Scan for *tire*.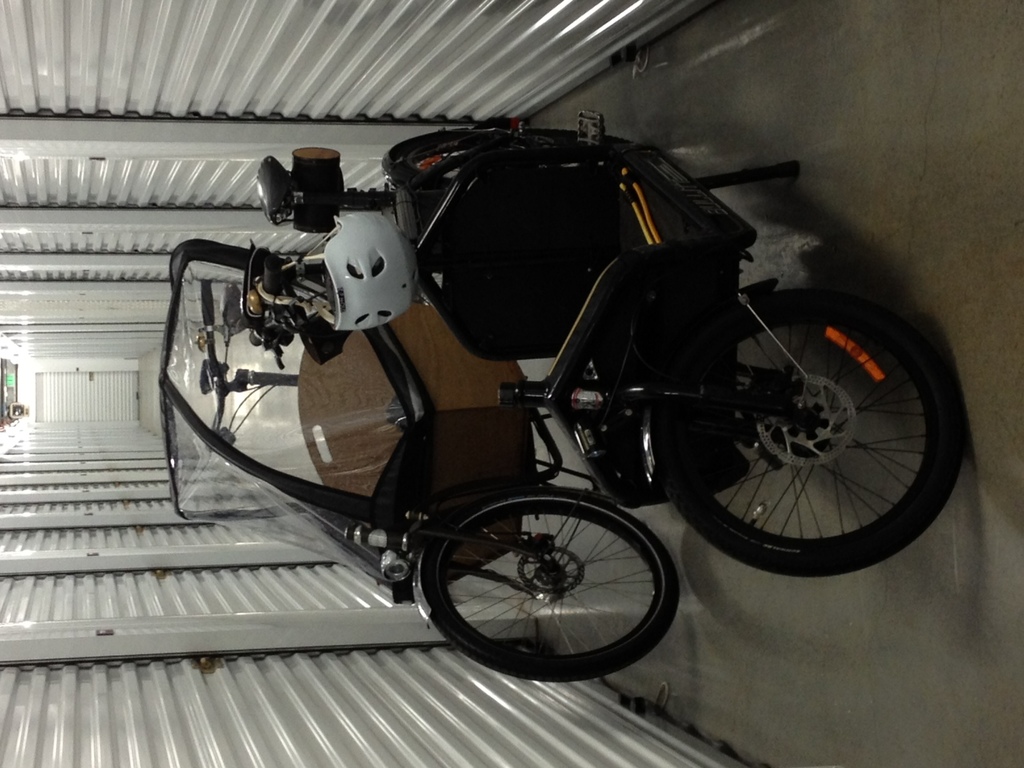
Scan result: 647:277:947:584.
